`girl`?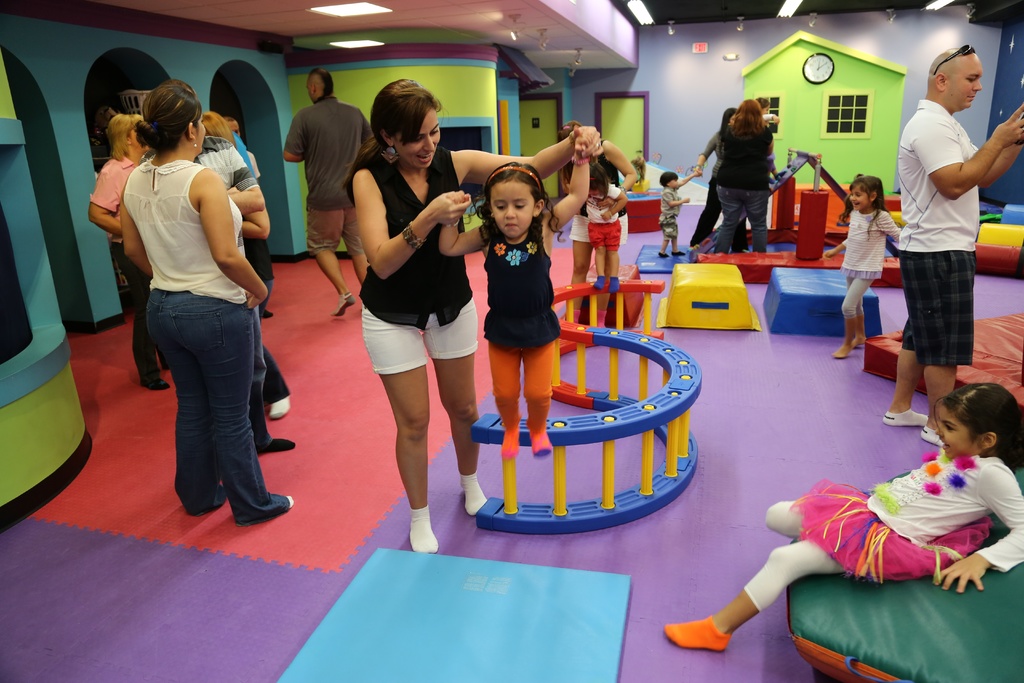
select_region(438, 140, 586, 456)
